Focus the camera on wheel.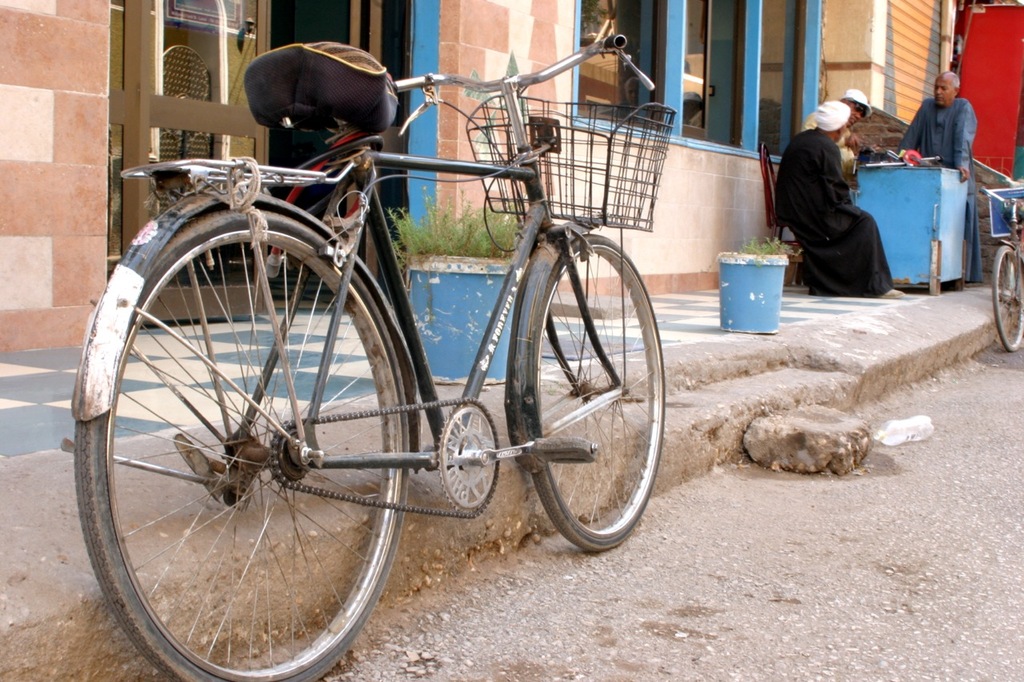
Focus region: {"x1": 523, "y1": 236, "x2": 673, "y2": 552}.
